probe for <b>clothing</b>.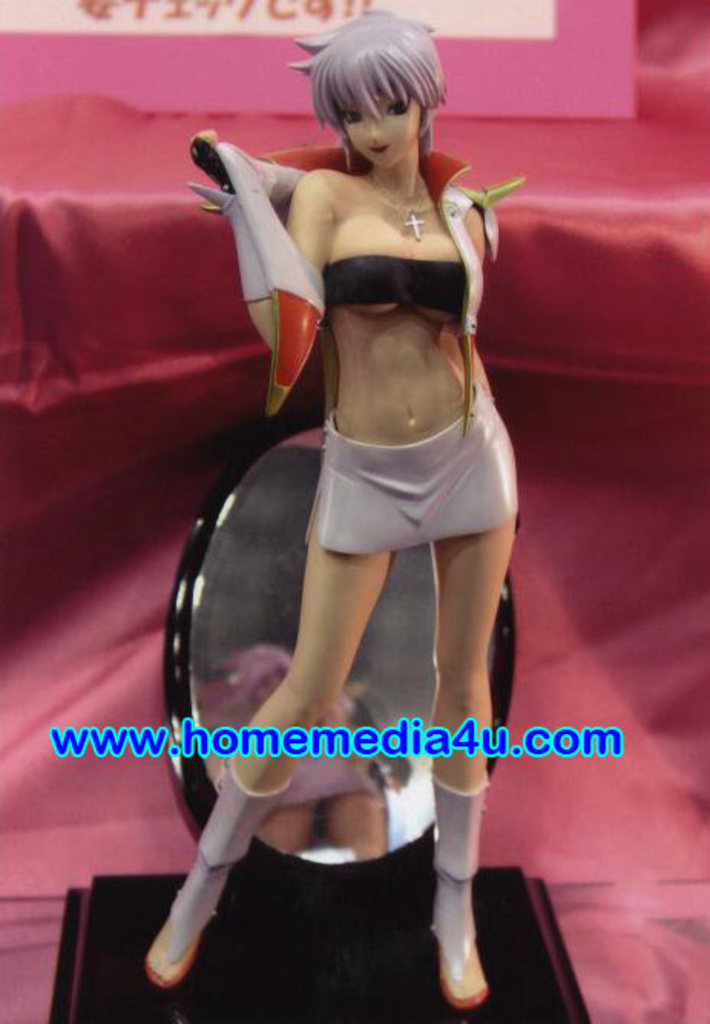
Probe result: BBox(202, 126, 486, 418).
